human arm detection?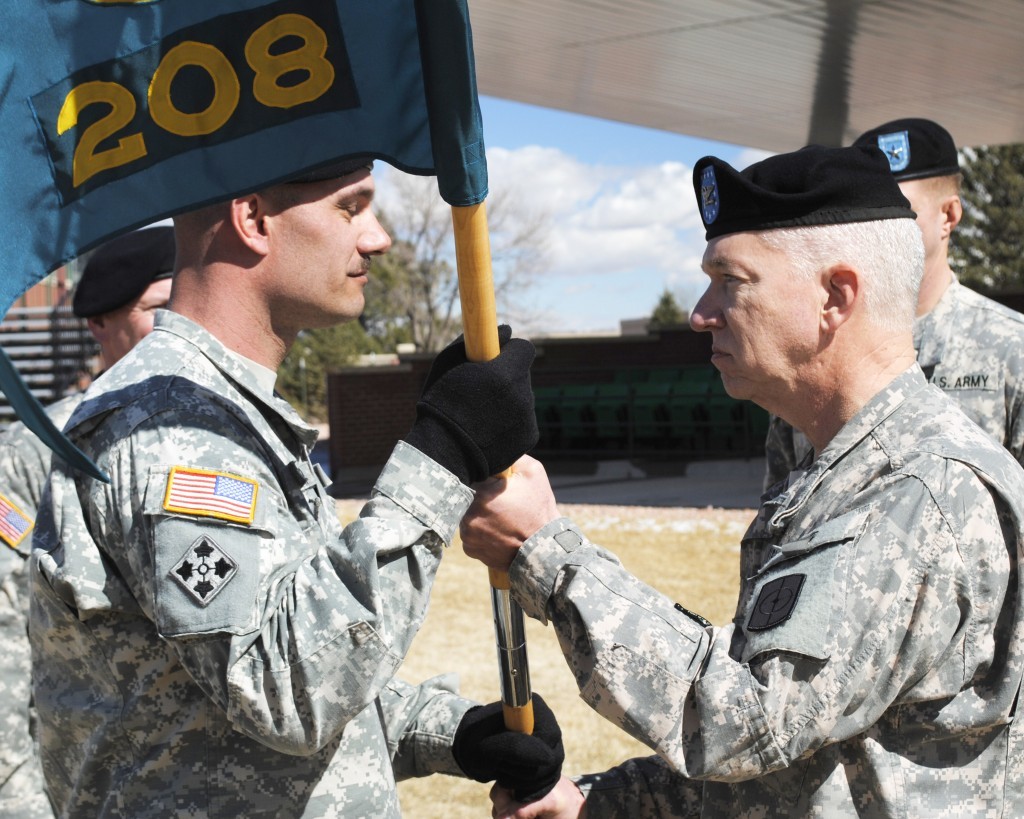
503:757:775:818
